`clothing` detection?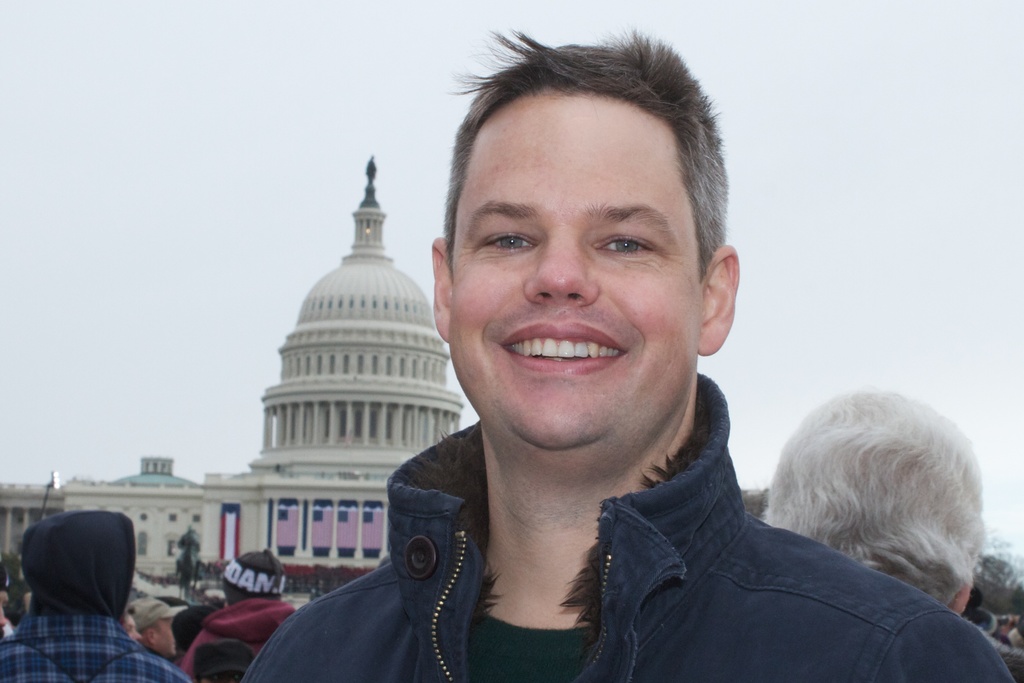
pyautogui.locateOnScreen(176, 596, 298, 682)
